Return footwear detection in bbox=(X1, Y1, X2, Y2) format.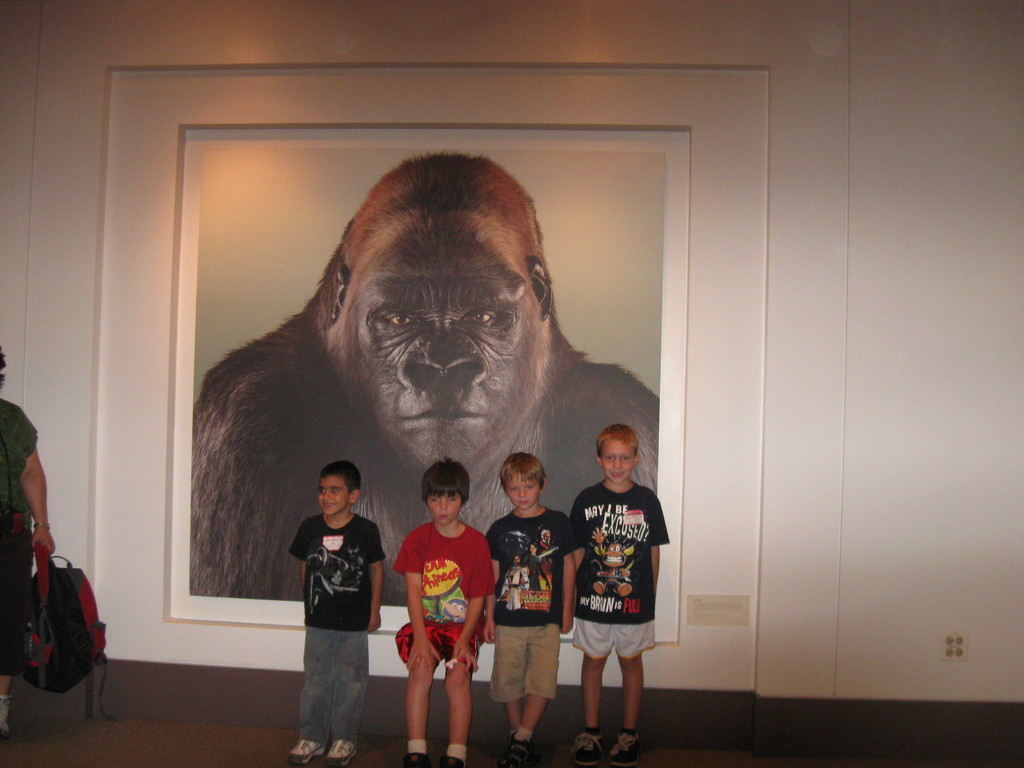
bbox=(573, 724, 609, 762).
